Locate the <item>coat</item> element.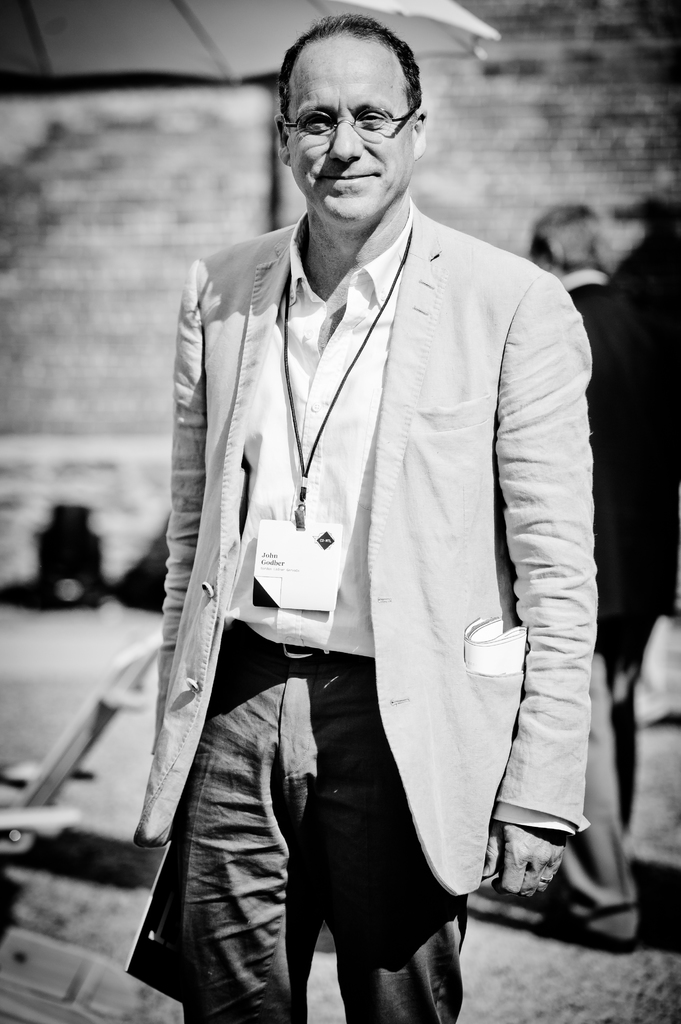
Element bbox: BBox(150, 177, 486, 844).
